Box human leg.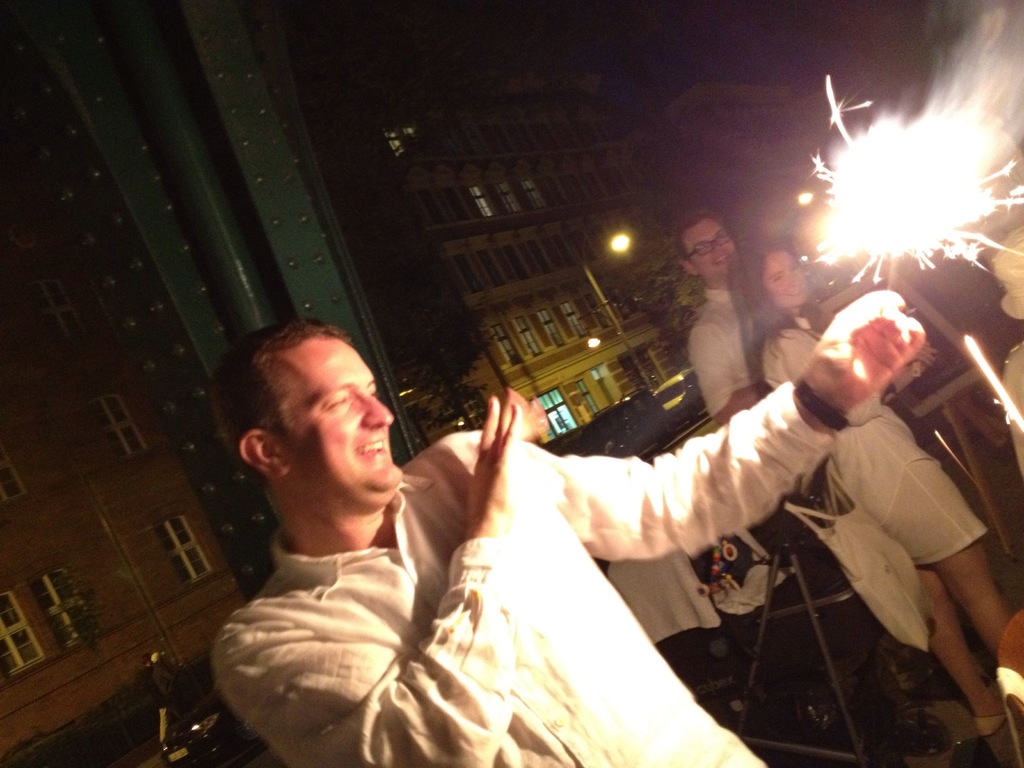
<bbox>915, 562, 1017, 748</bbox>.
